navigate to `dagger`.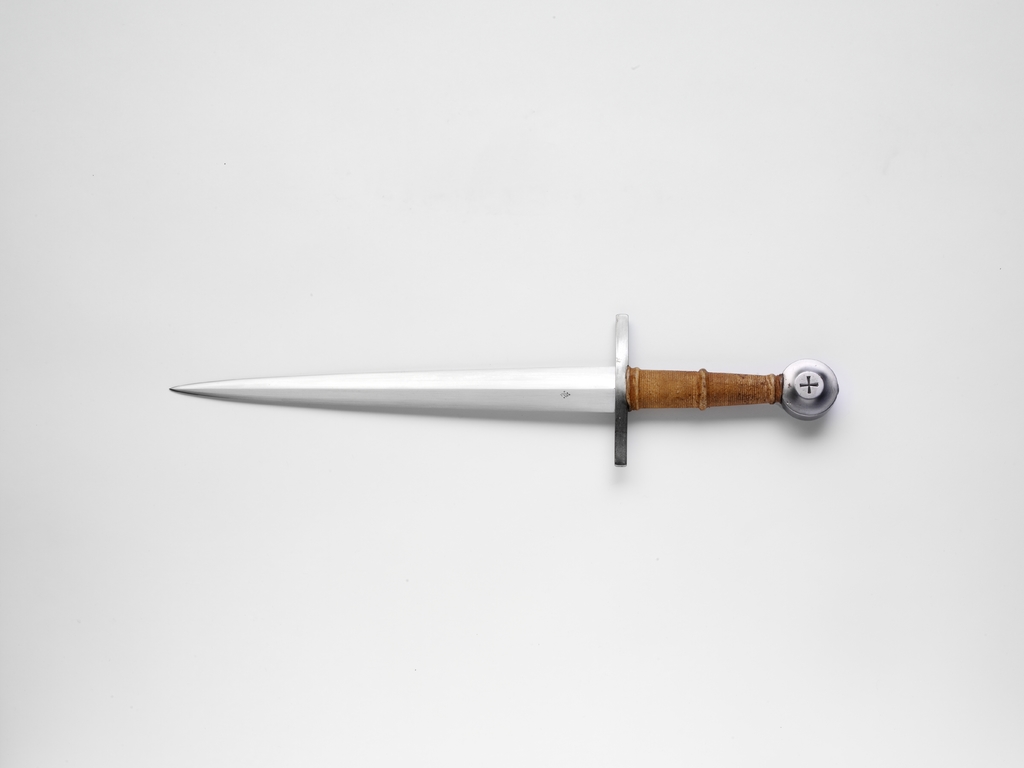
Navigation target: (left=159, top=306, right=836, bottom=468).
